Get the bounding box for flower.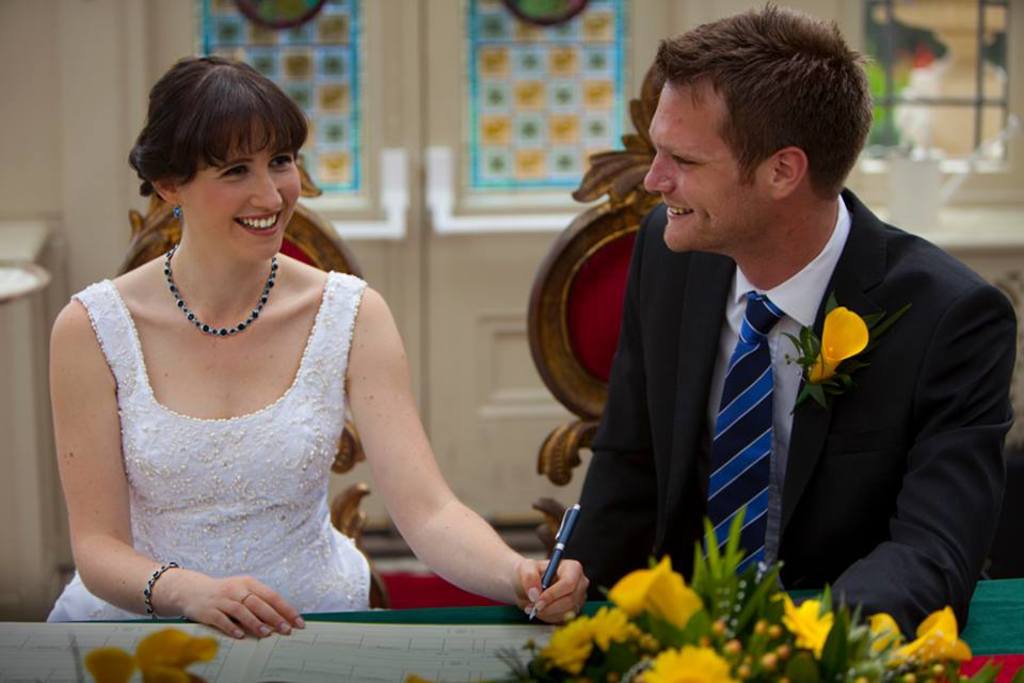
x1=90, y1=624, x2=224, y2=682.
